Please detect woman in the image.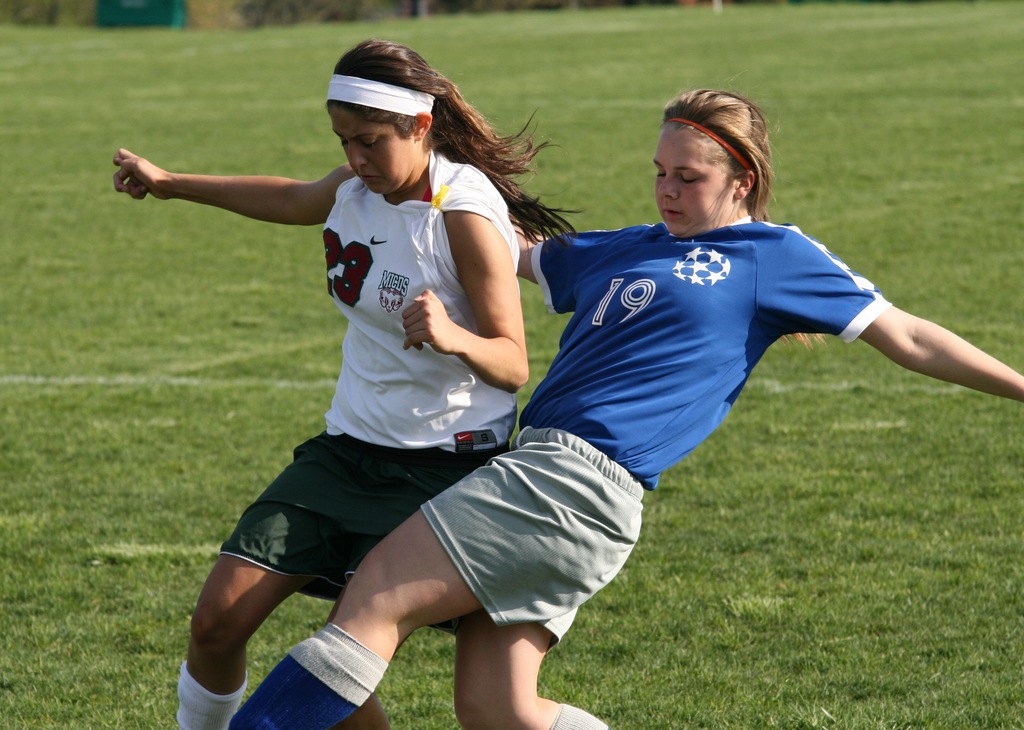
pyautogui.locateOnScreen(220, 88, 1023, 729).
